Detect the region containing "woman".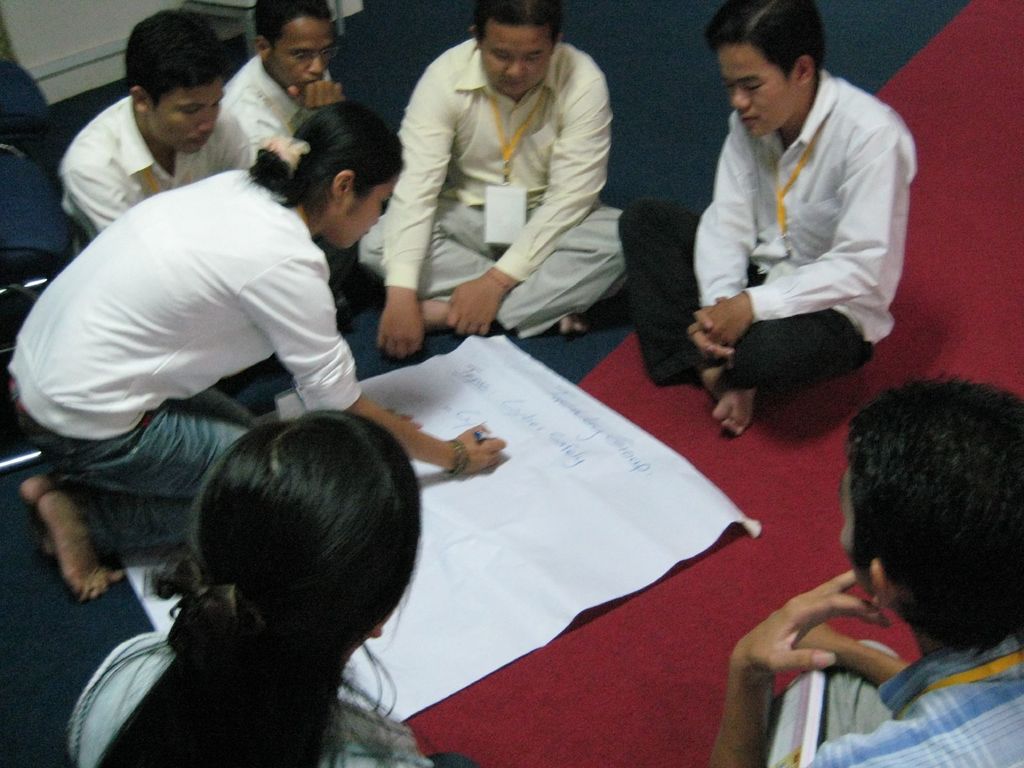
[68,372,480,764].
